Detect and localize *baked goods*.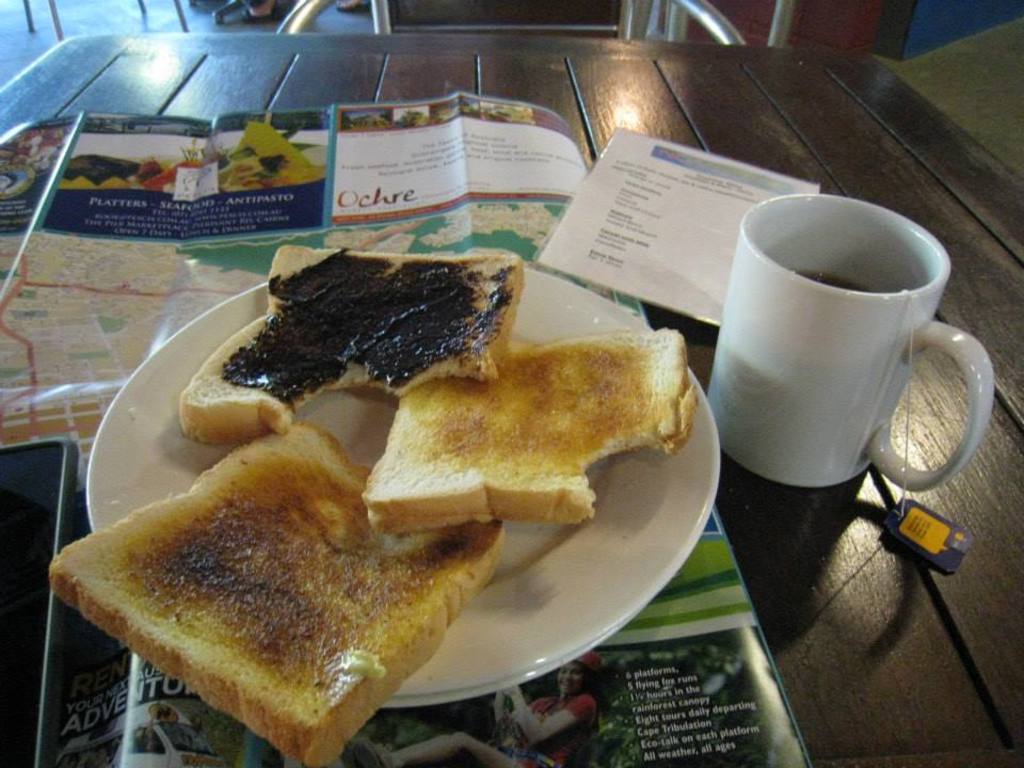
Localized at left=51, top=422, right=503, bottom=767.
